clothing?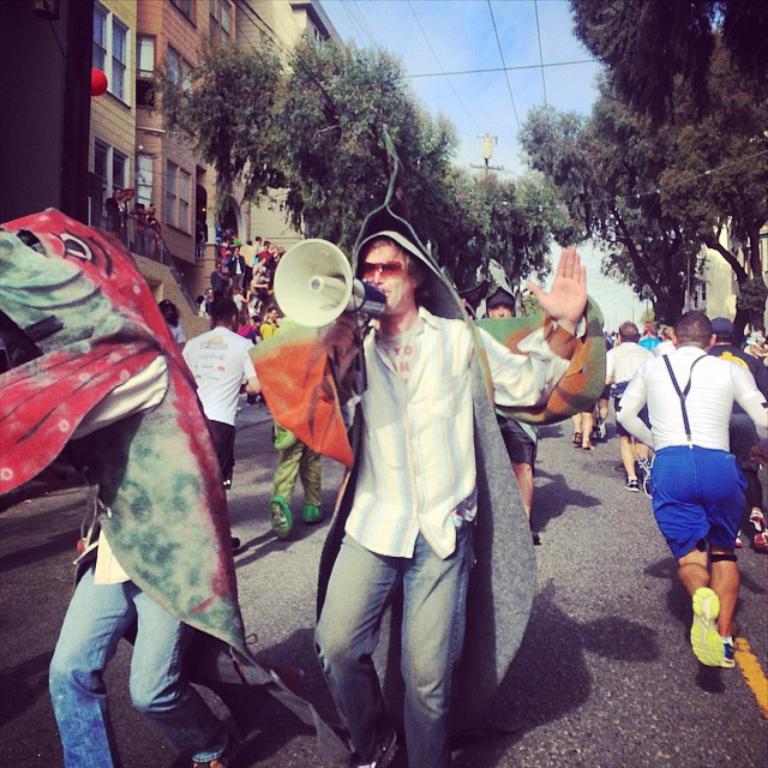
(614,342,767,564)
